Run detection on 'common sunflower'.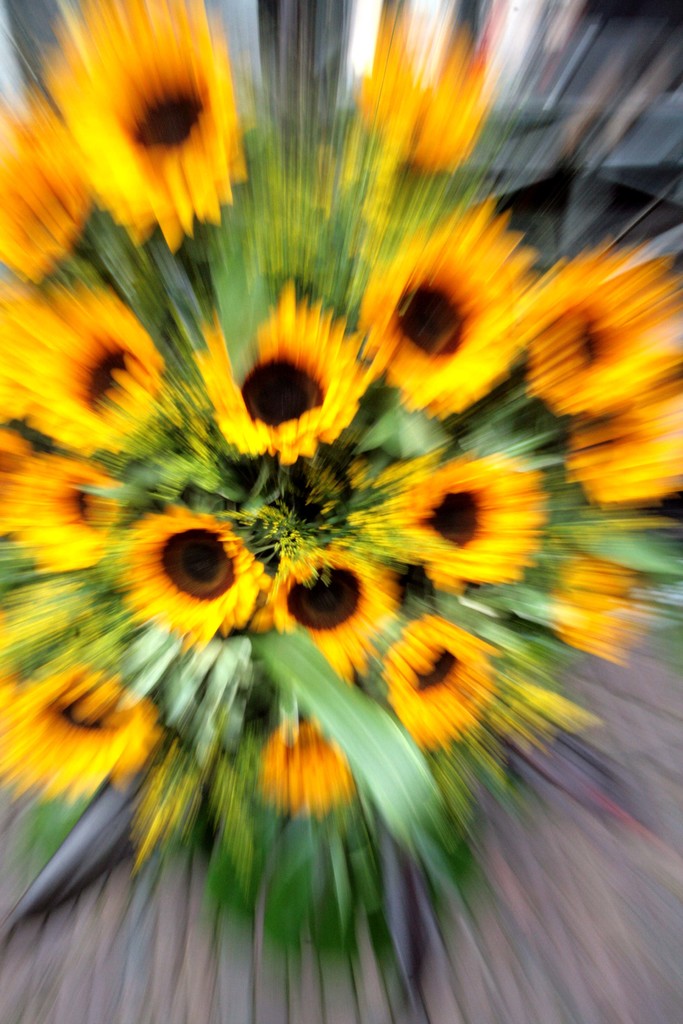
Result: BBox(232, 706, 361, 839).
